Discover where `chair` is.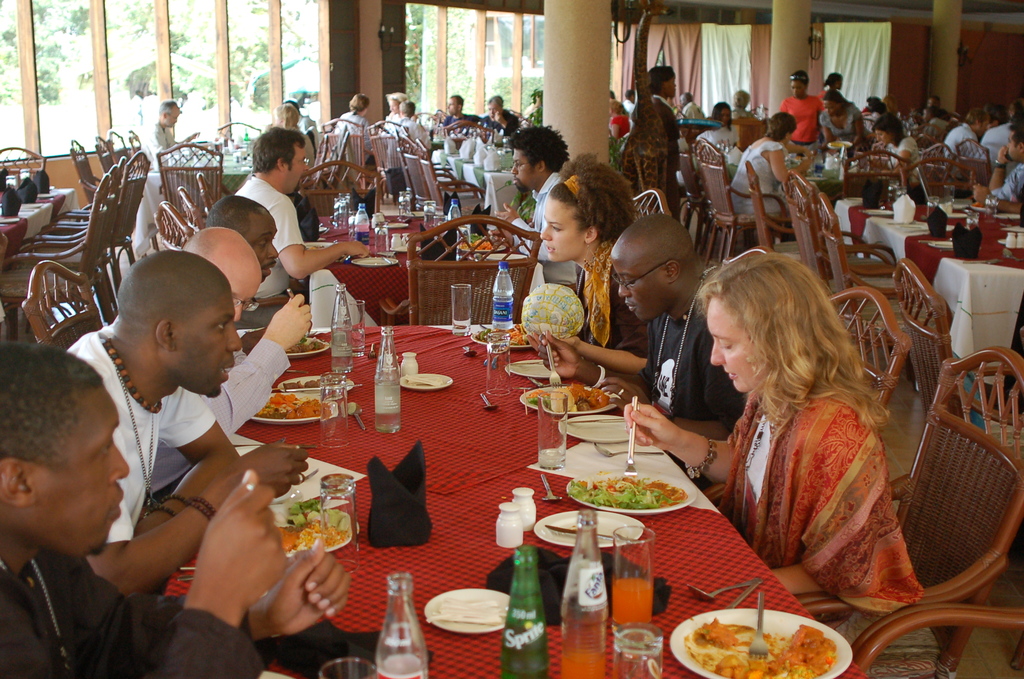
Discovered at bbox=(155, 199, 196, 254).
